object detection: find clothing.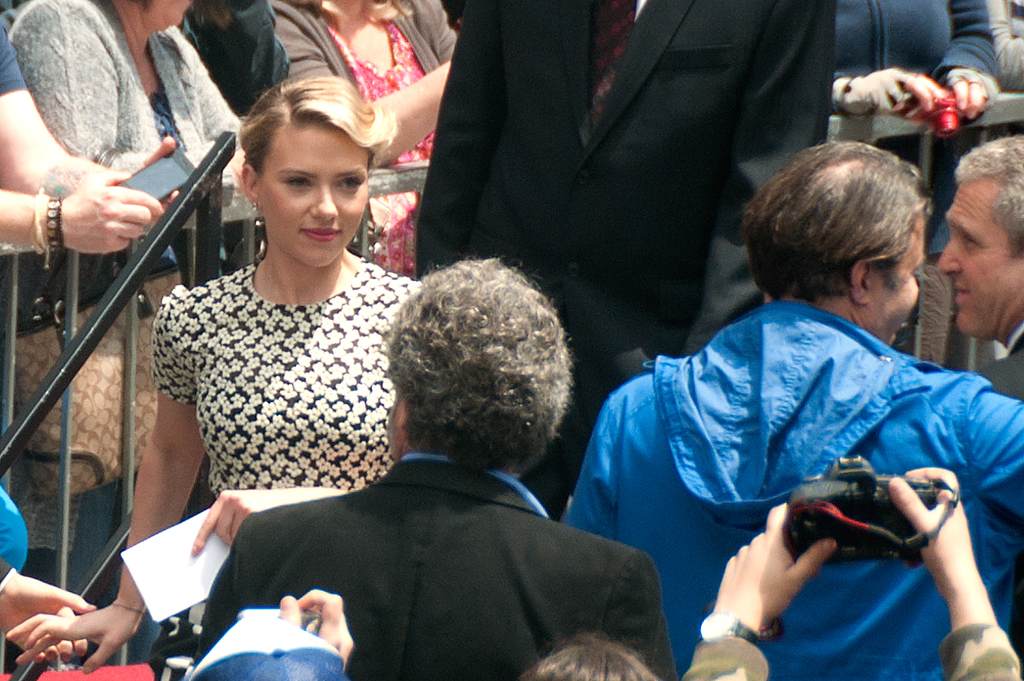
(824, 0, 999, 242).
